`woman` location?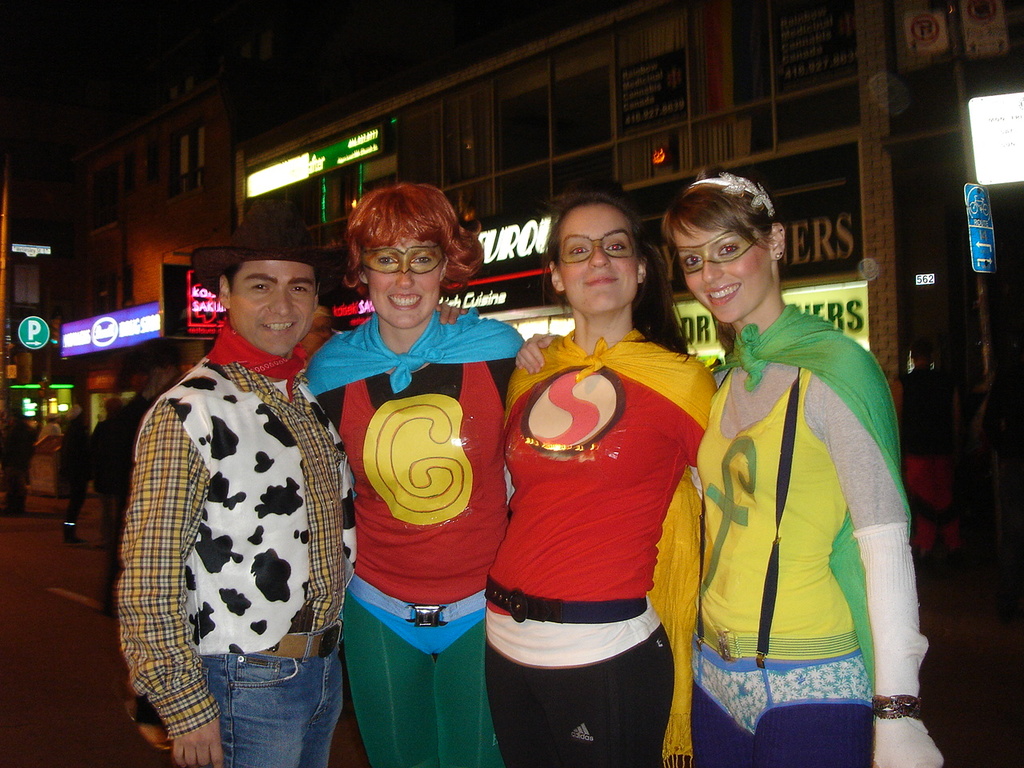
box(304, 184, 526, 766)
